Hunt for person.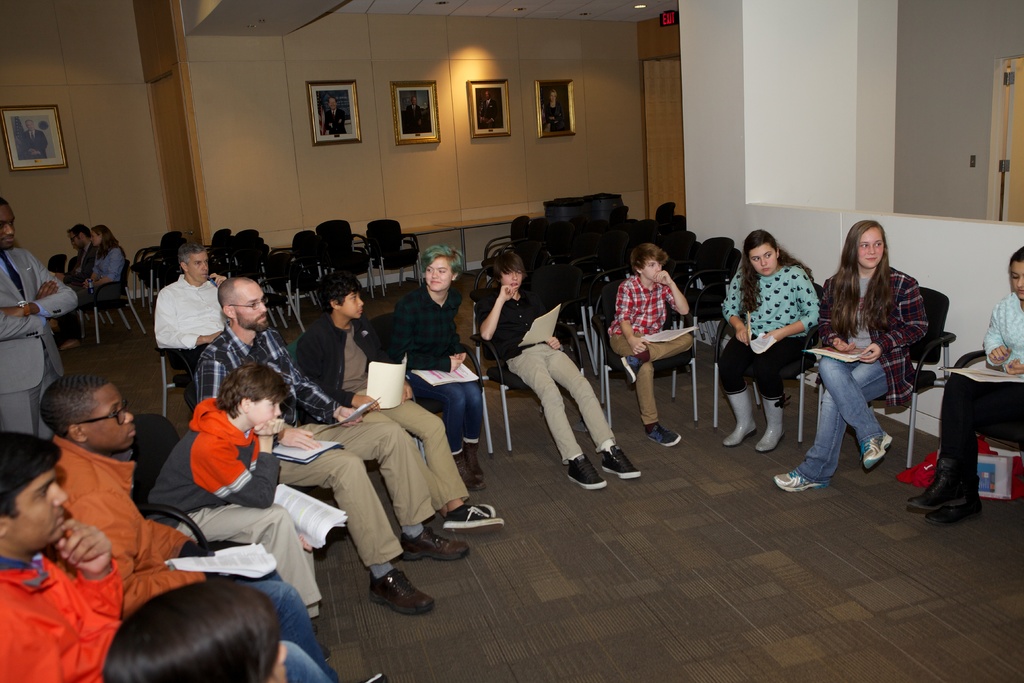
Hunted down at BBox(768, 213, 928, 501).
